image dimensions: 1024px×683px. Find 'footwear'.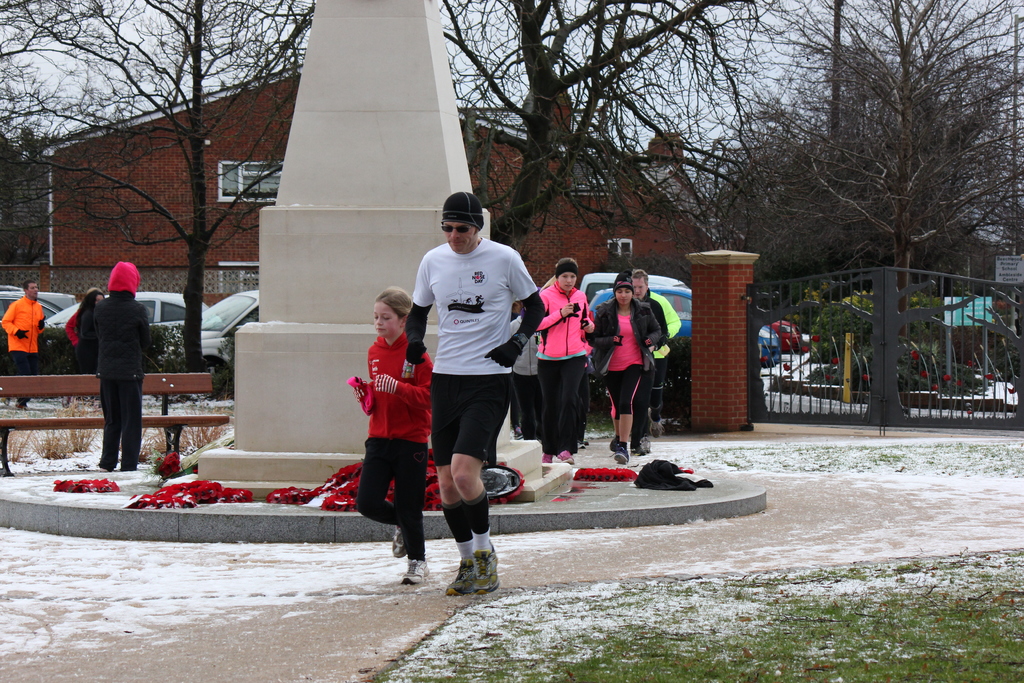
(left=98, top=449, right=110, bottom=475).
